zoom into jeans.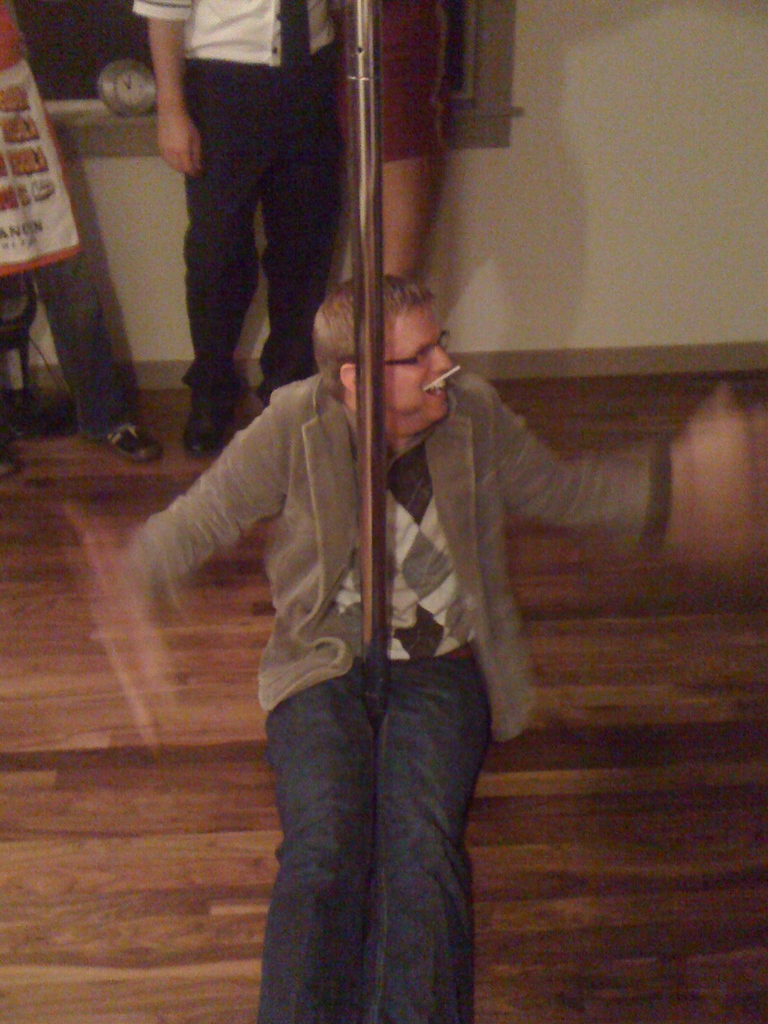
Zoom target: region(265, 648, 492, 1023).
